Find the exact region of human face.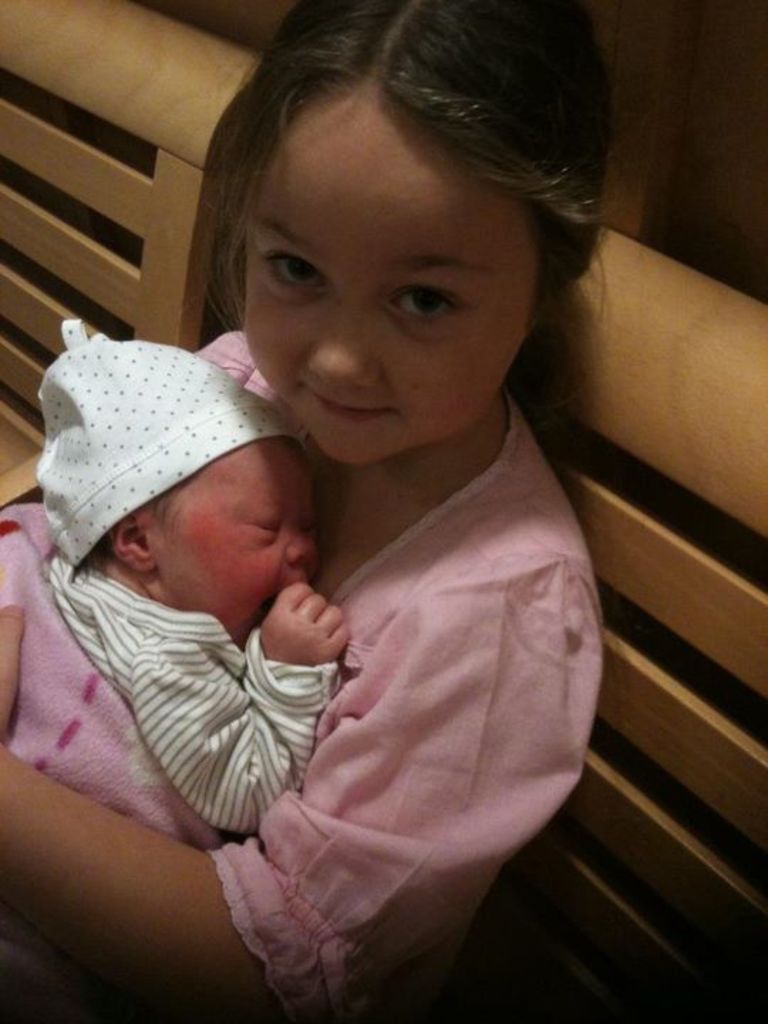
Exact region: 246,91,538,459.
